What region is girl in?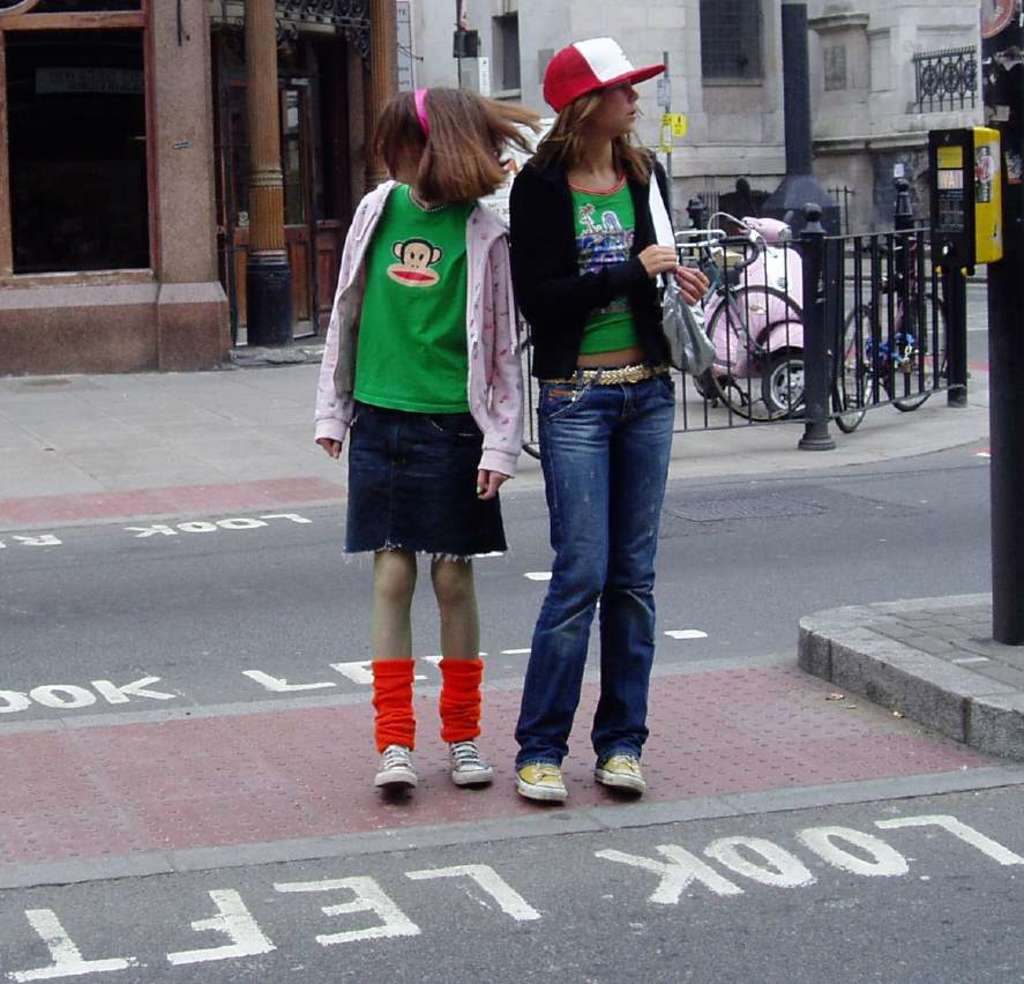
{"x1": 501, "y1": 36, "x2": 717, "y2": 807}.
